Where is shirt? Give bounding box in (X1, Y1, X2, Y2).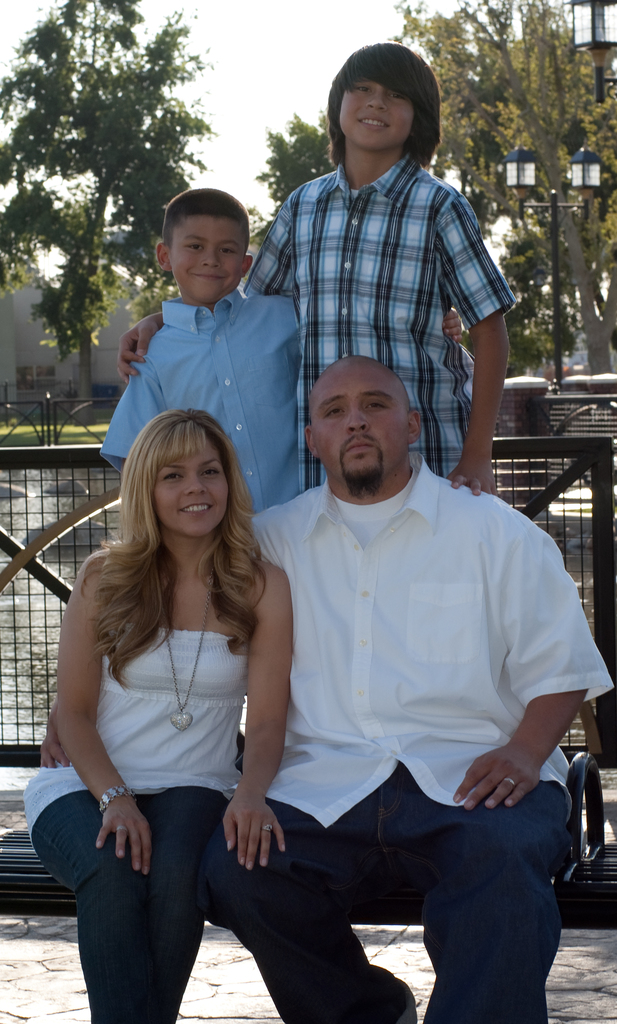
(252, 429, 568, 860).
